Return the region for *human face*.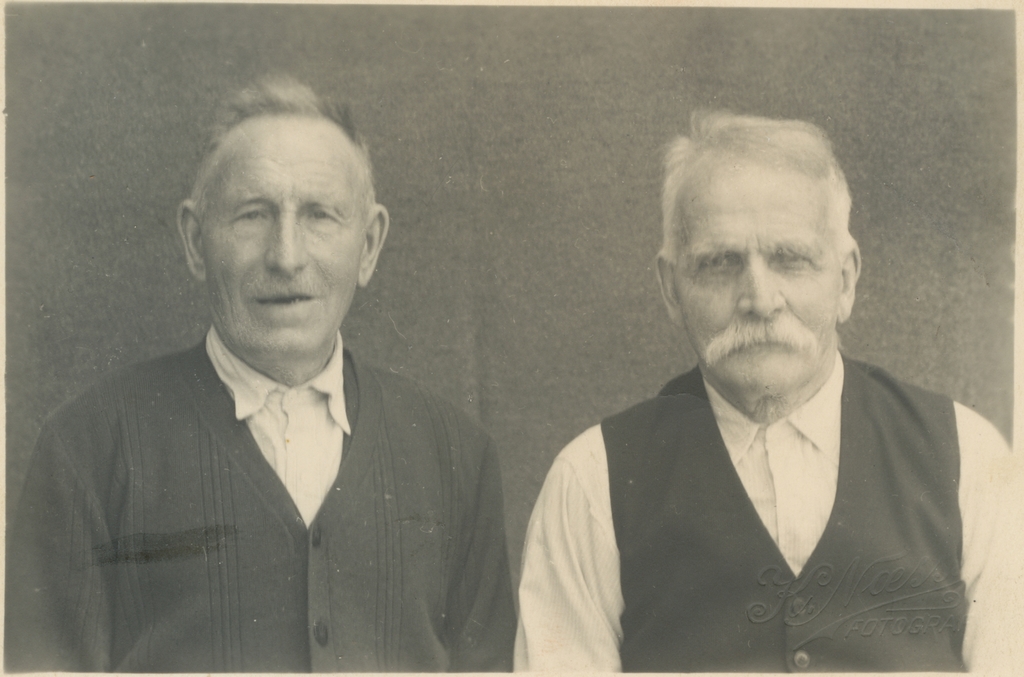
locate(669, 170, 838, 398).
